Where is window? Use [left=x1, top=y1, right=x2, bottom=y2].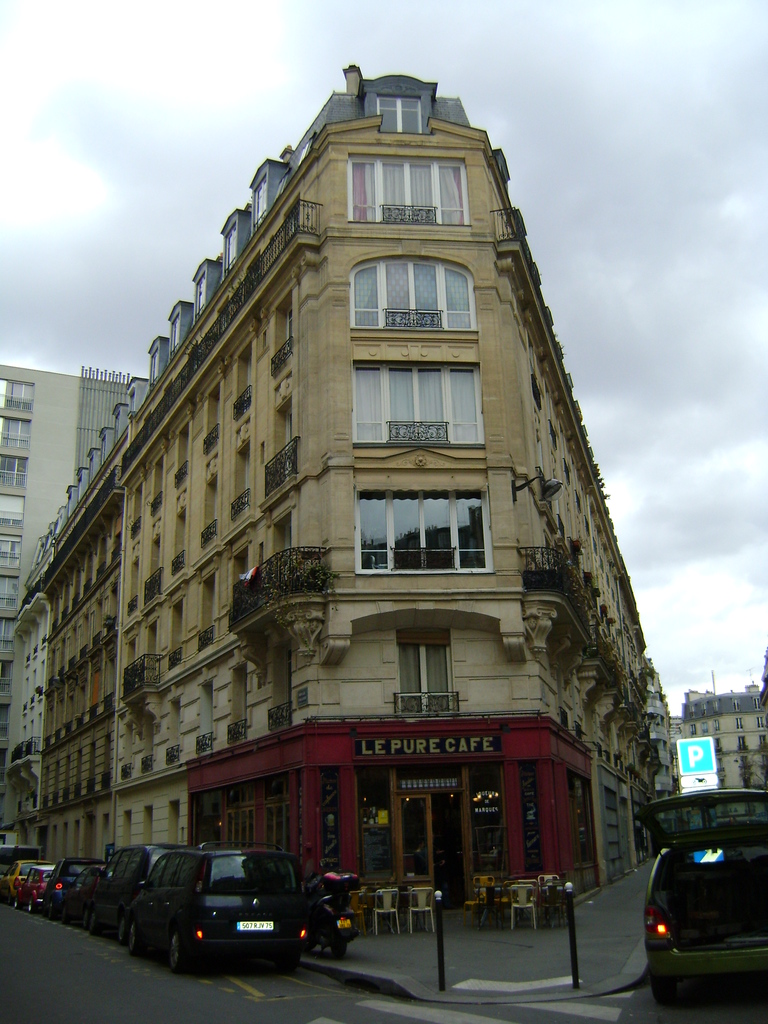
[left=222, top=227, right=235, bottom=275].
